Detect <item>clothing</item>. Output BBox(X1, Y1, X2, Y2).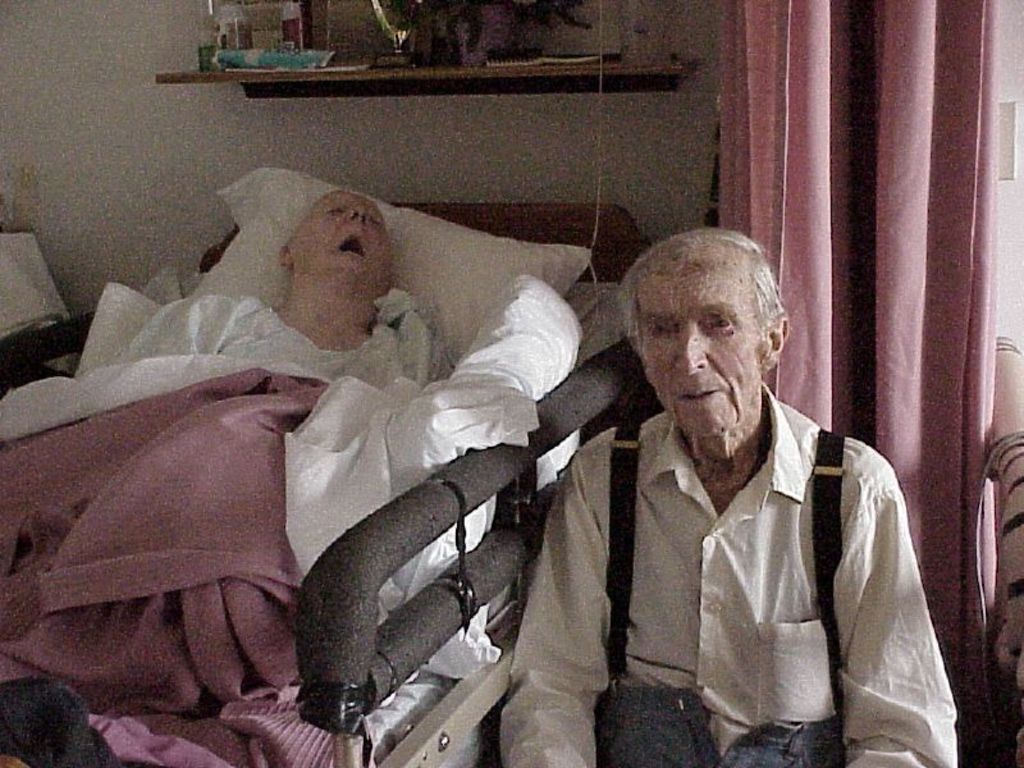
BBox(500, 376, 961, 767).
